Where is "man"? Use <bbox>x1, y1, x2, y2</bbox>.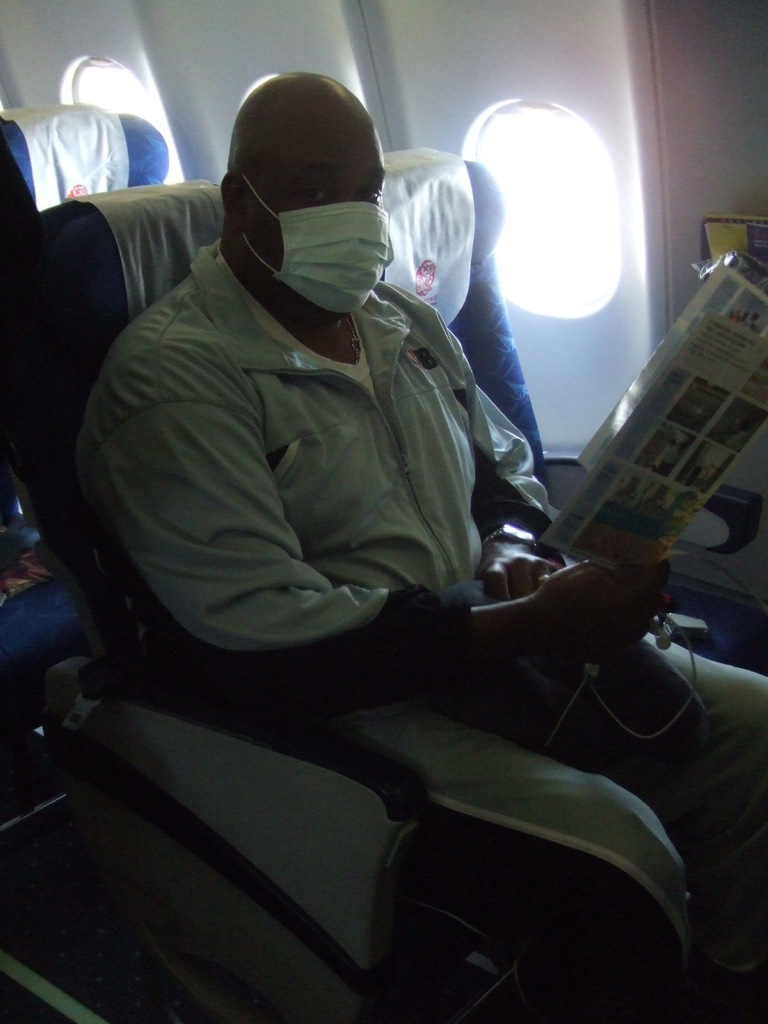
<bbox>77, 68, 767, 1023</bbox>.
